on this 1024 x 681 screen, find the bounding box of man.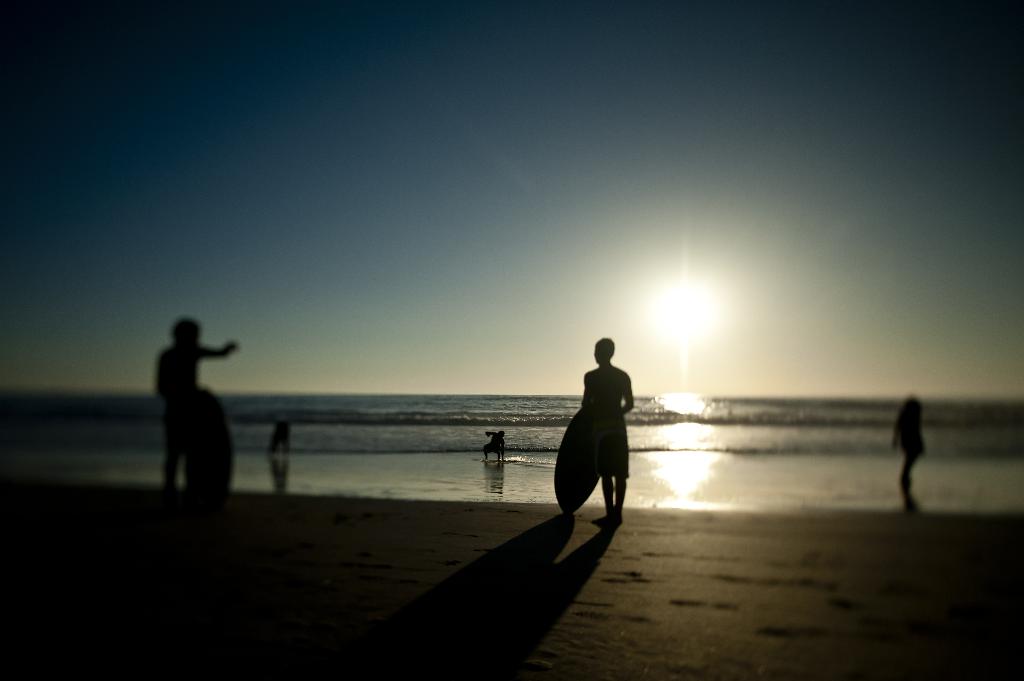
Bounding box: {"x1": 163, "y1": 314, "x2": 234, "y2": 503}.
